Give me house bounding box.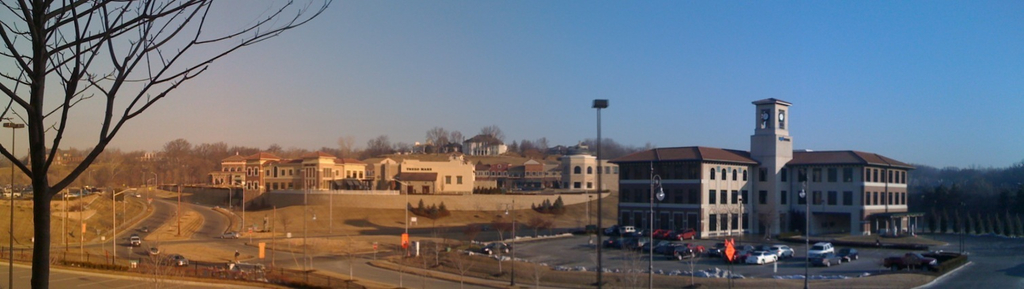
(222,150,257,185).
